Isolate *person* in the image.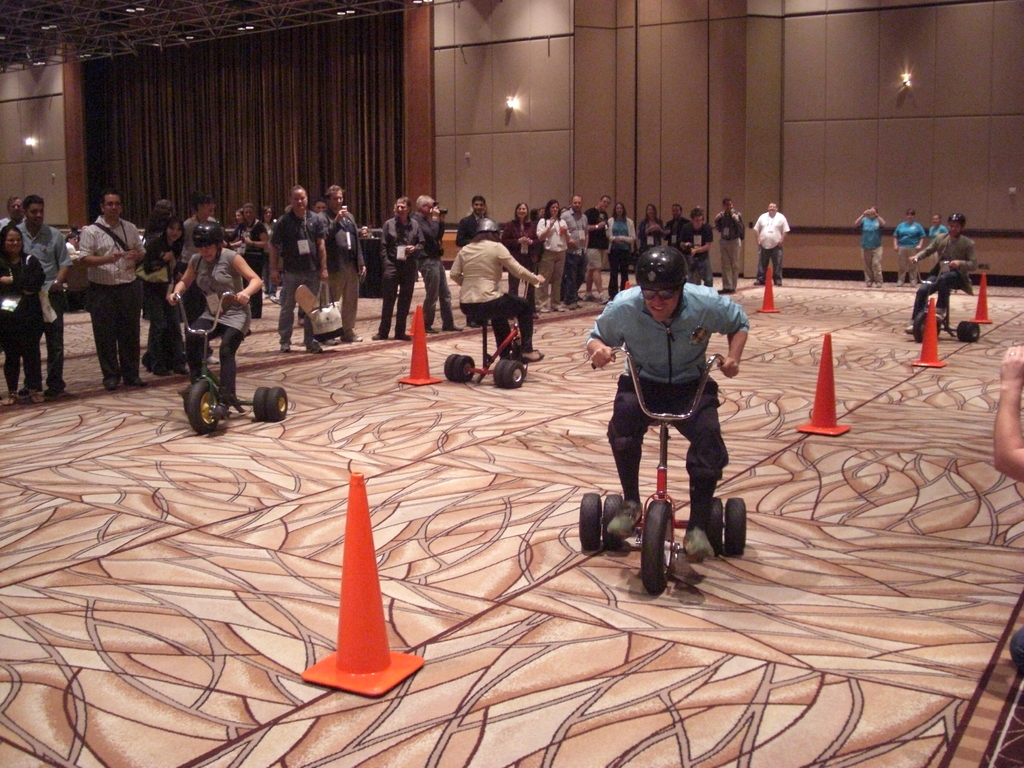
Isolated region: (234, 210, 272, 250).
